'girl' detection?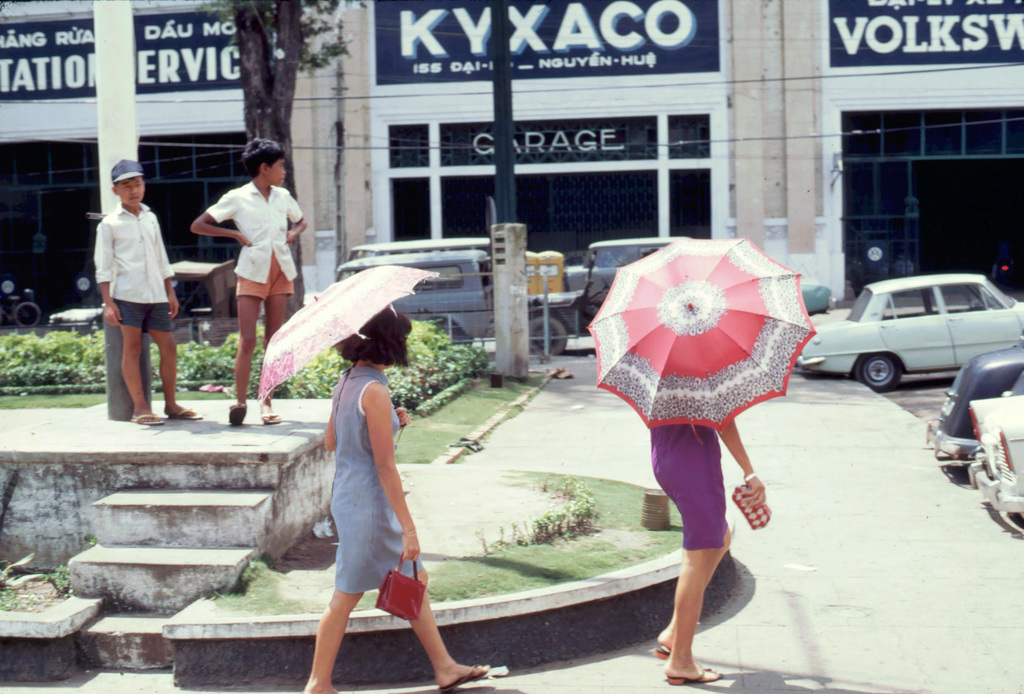
[x1=304, y1=308, x2=490, y2=693]
